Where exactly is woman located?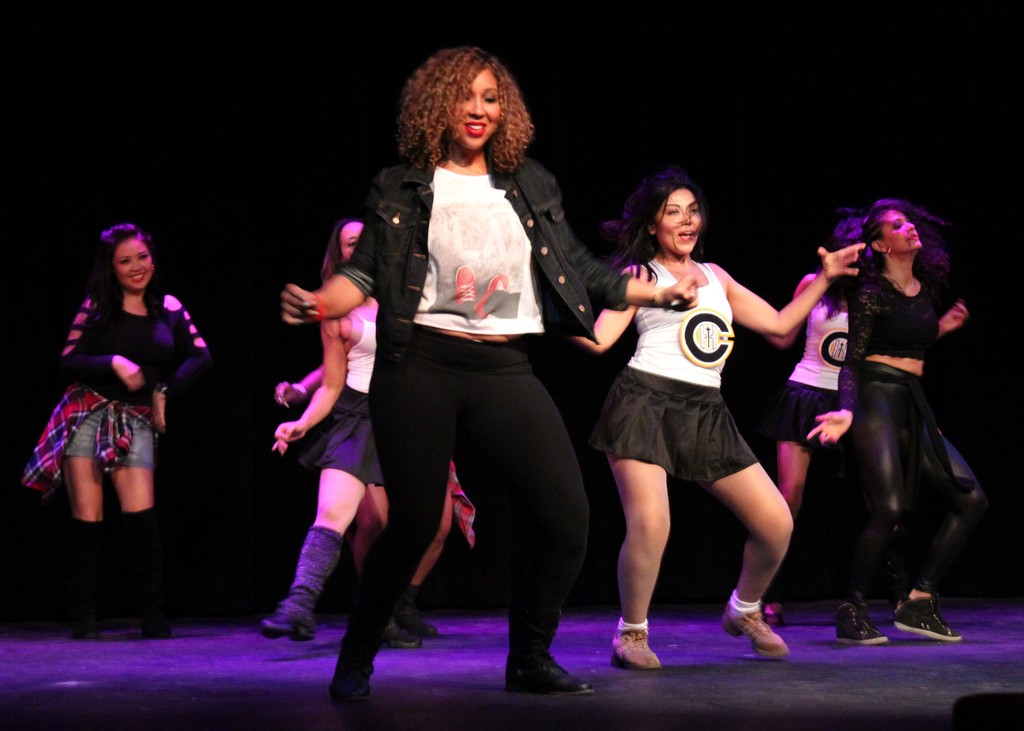
Its bounding box is 258, 213, 483, 641.
